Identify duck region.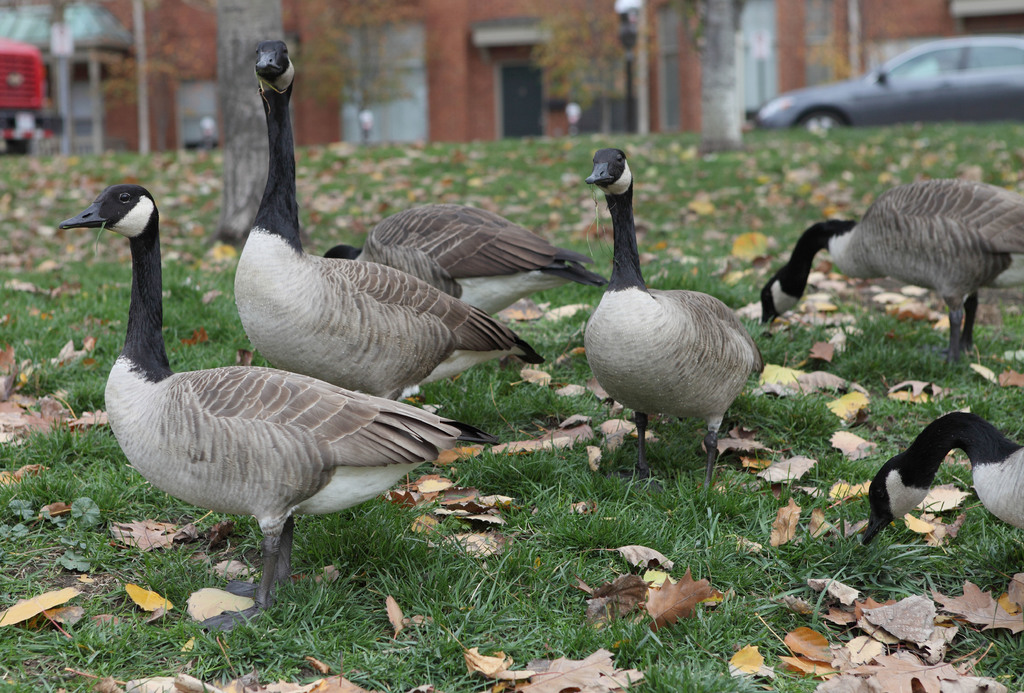
Region: 63 154 407 607.
